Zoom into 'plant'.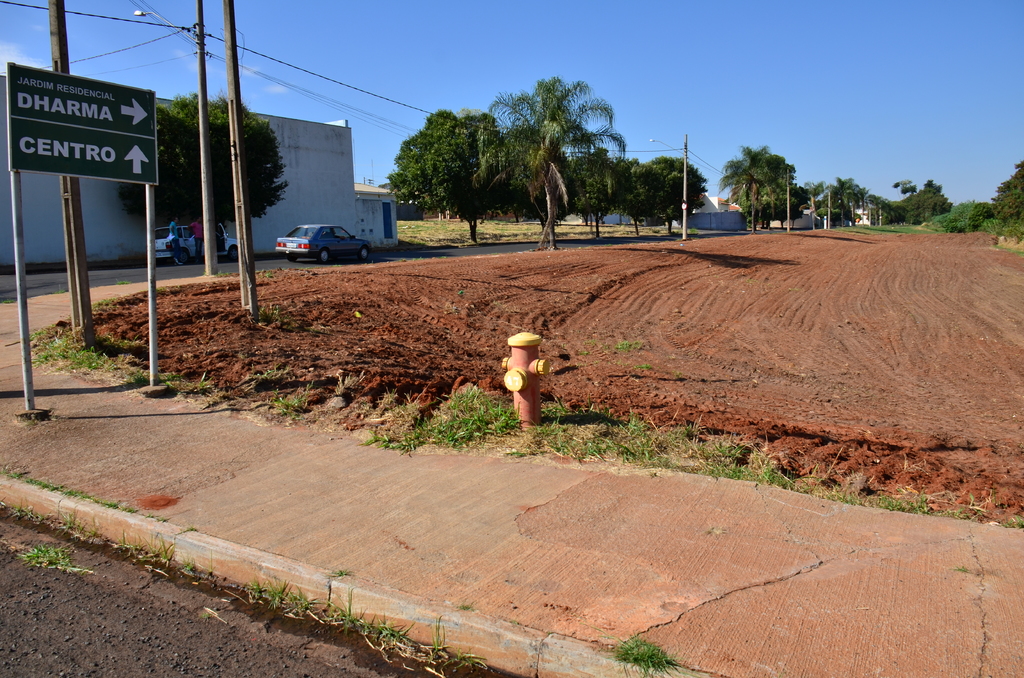
Zoom target: left=1006, top=501, right=1023, bottom=531.
